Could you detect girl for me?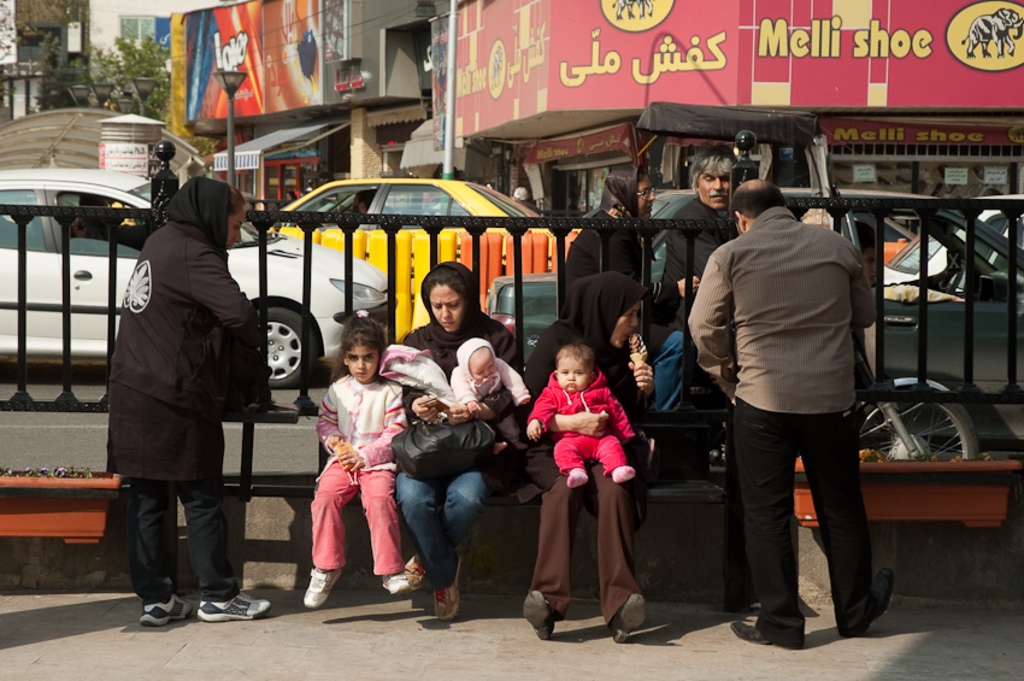
Detection result: {"x1": 519, "y1": 342, "x2": 628, "y2": 485}.
